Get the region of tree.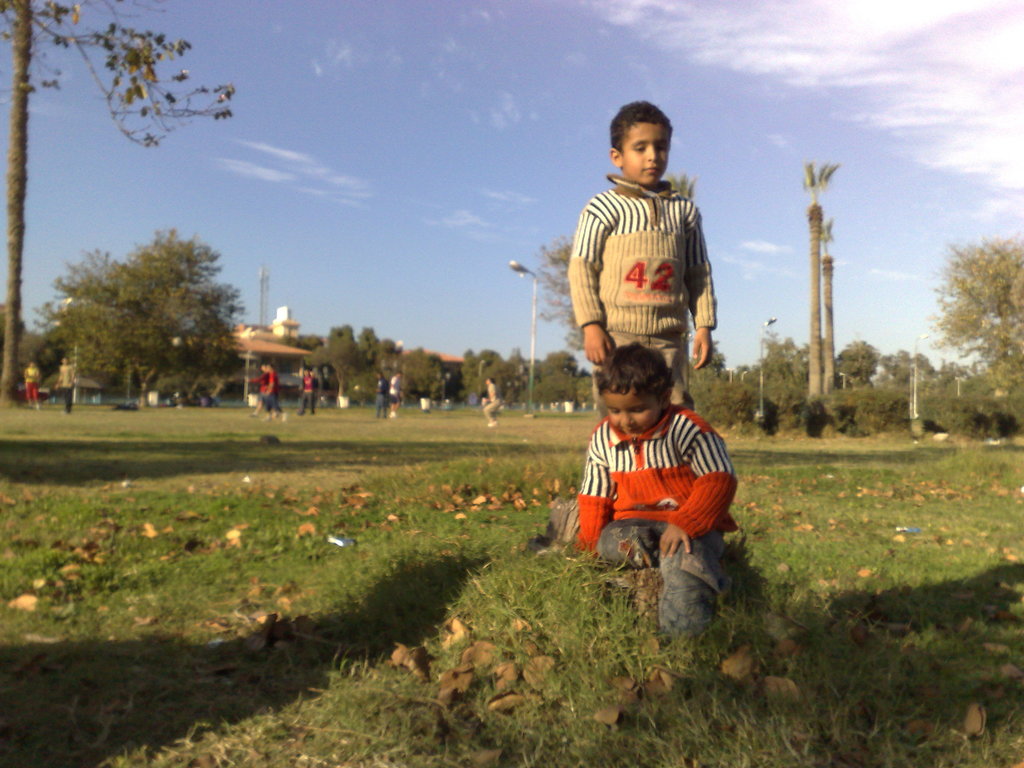
0:0:243:404.
